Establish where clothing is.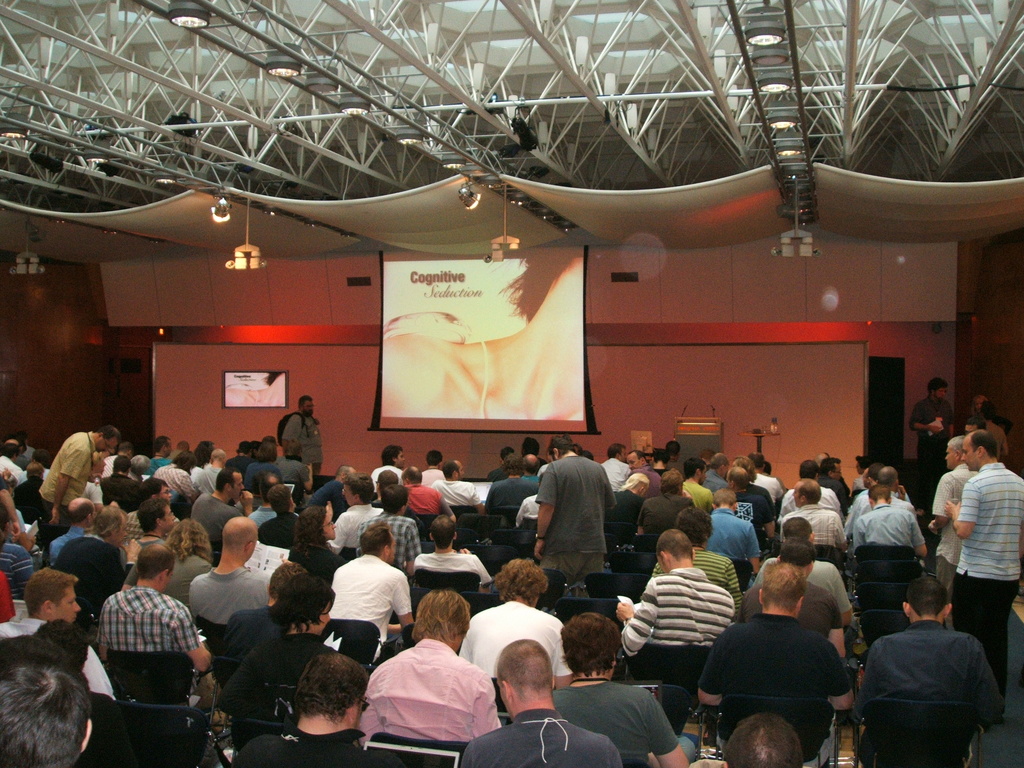
Established at x1=603 y1=484 x2=641 y2=524.
